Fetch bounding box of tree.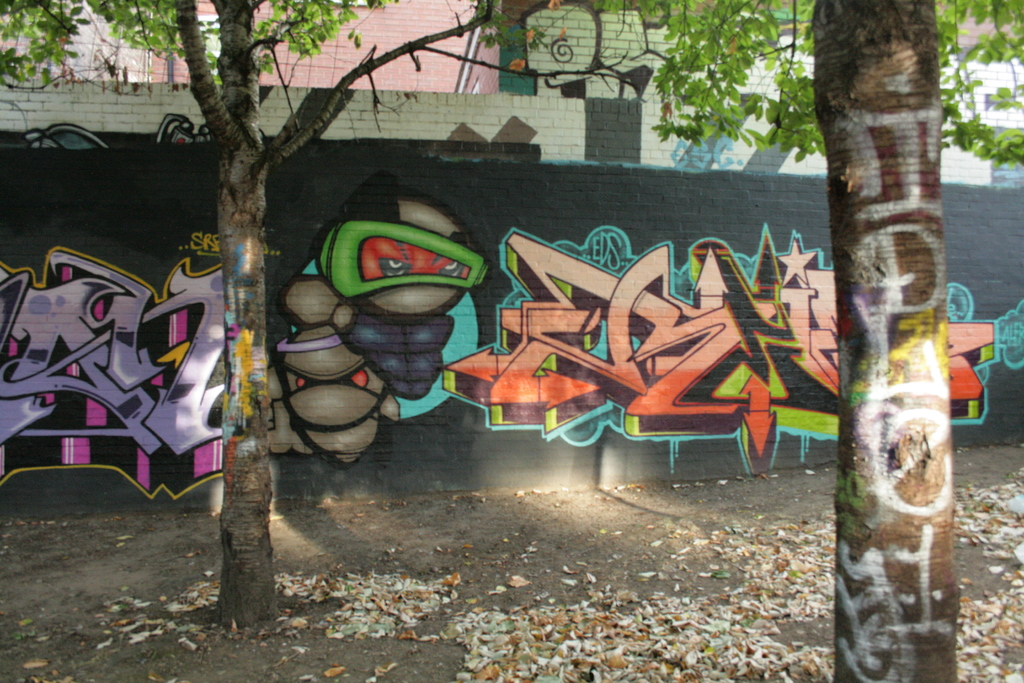
Bbox: 488,0,1023,682.
